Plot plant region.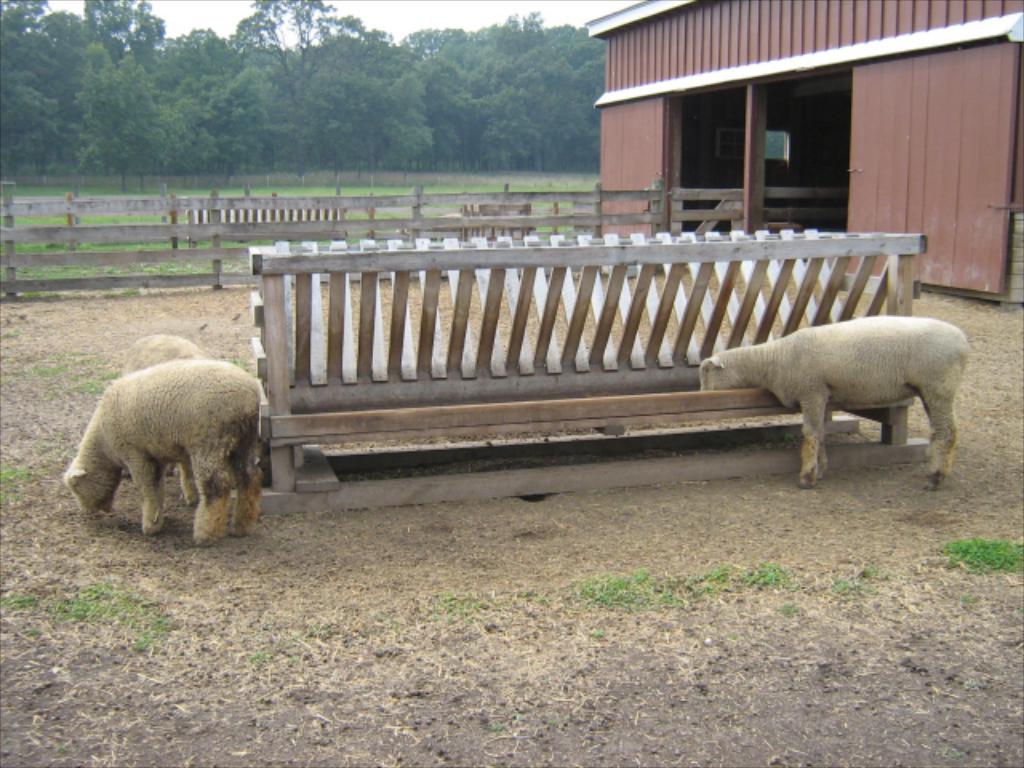
Plotted at 826, 560, 891, 602.
